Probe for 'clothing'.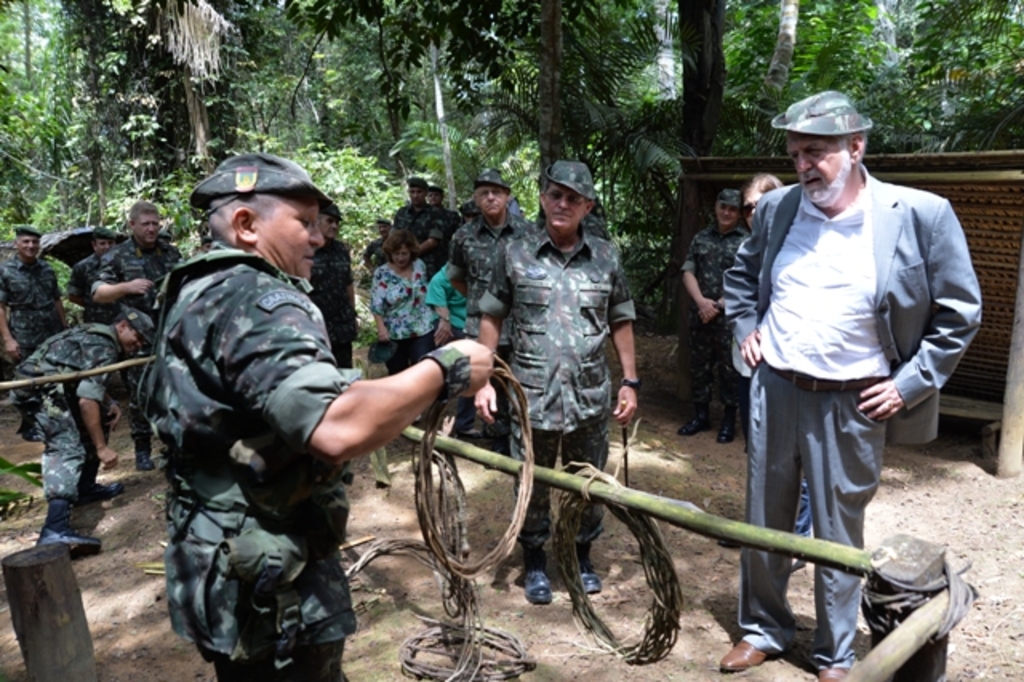
Probe result: Rect(685, 216, 746, 415).
